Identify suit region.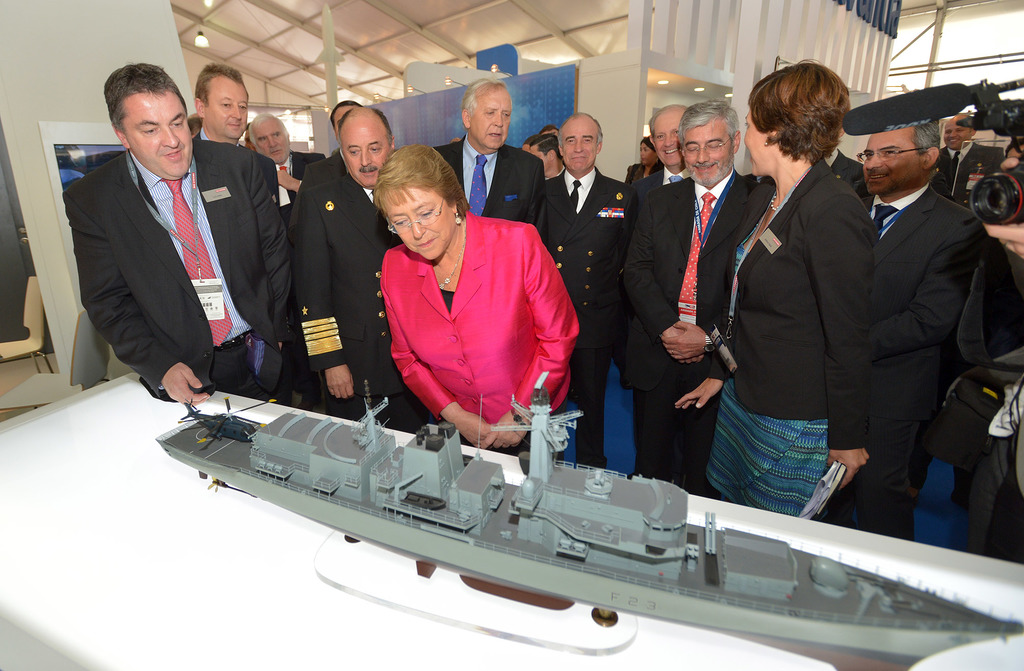
Region: bbox=(624, 180, 756, 490).
